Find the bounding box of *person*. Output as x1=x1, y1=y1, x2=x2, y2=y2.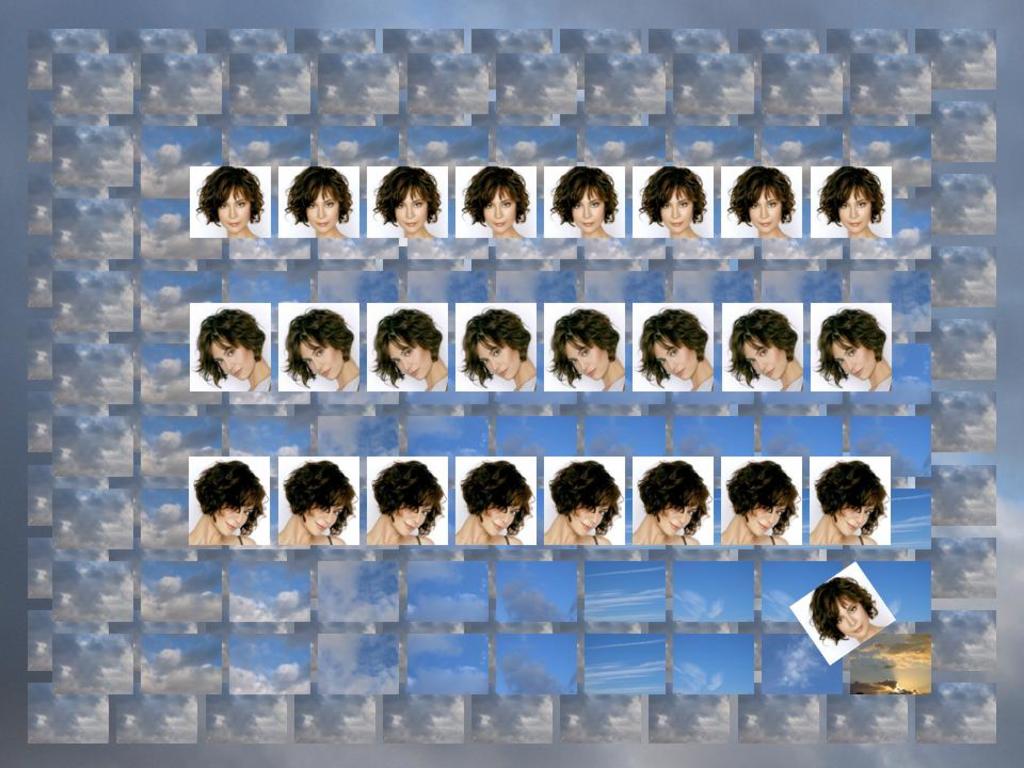
x1=368, y1=453, x2=449, y2=555.
